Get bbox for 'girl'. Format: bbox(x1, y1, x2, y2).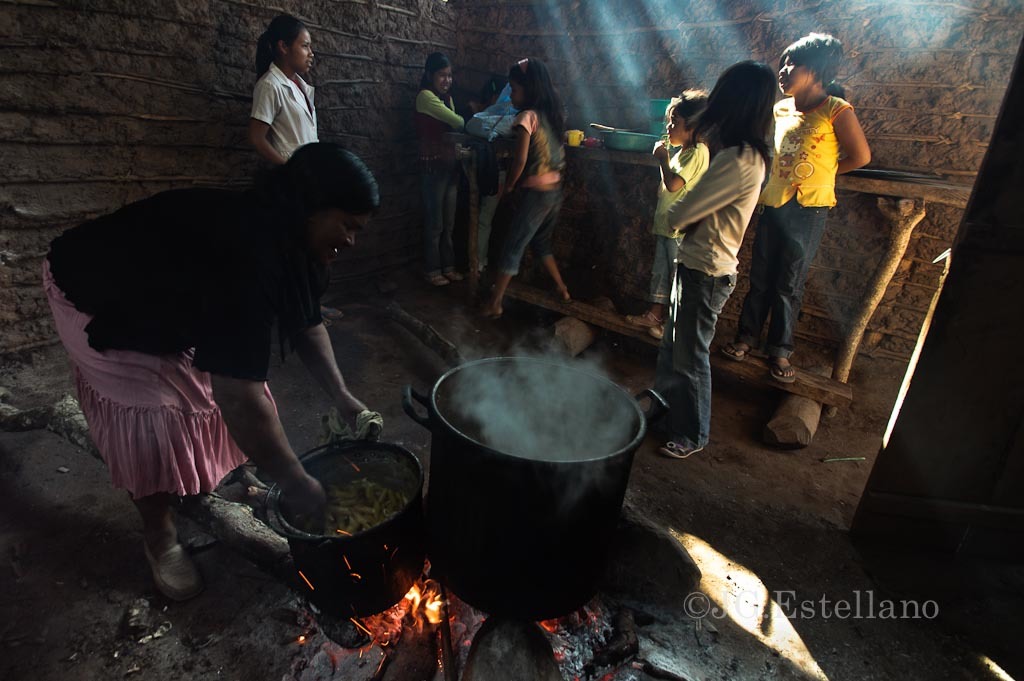
bbox(248, 11, 348, 331).
